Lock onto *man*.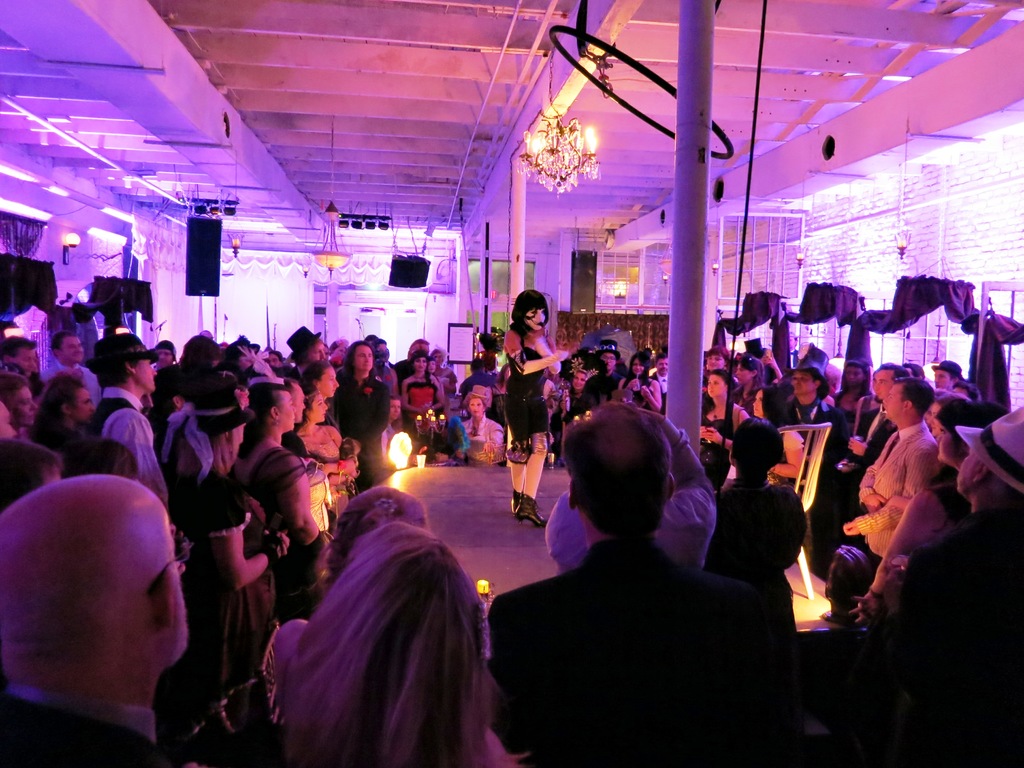
Locked: x1=648 y1=351 x2=665 y2=400.
